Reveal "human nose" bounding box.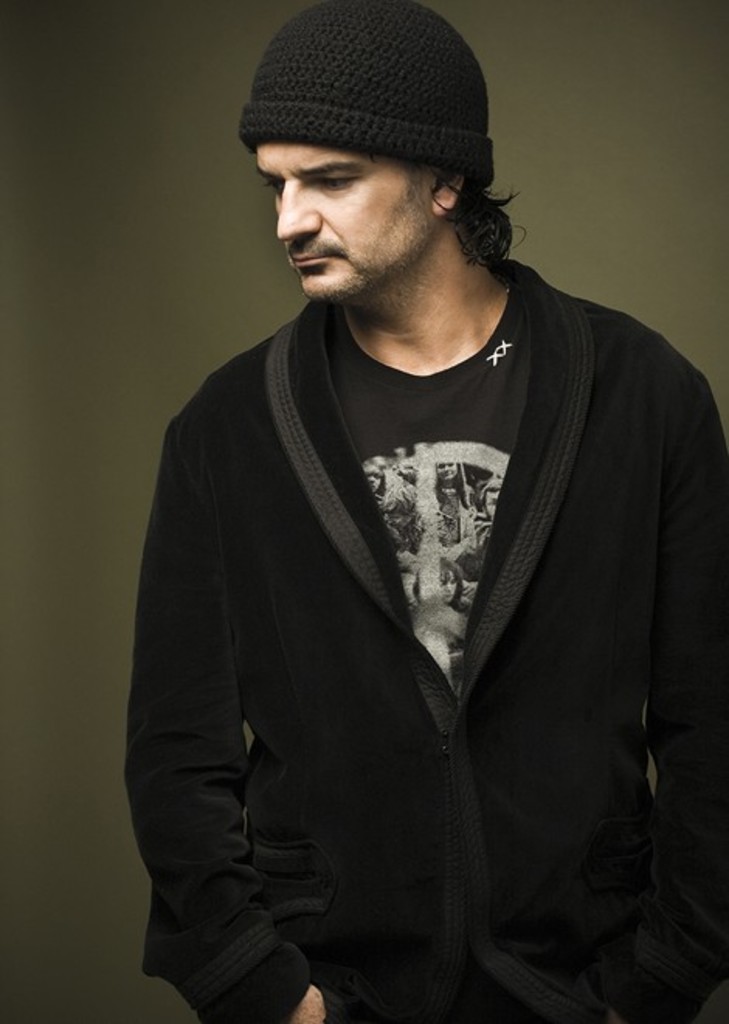
Revealed: (x1=278, y1=188, x2=321, y2=247).
